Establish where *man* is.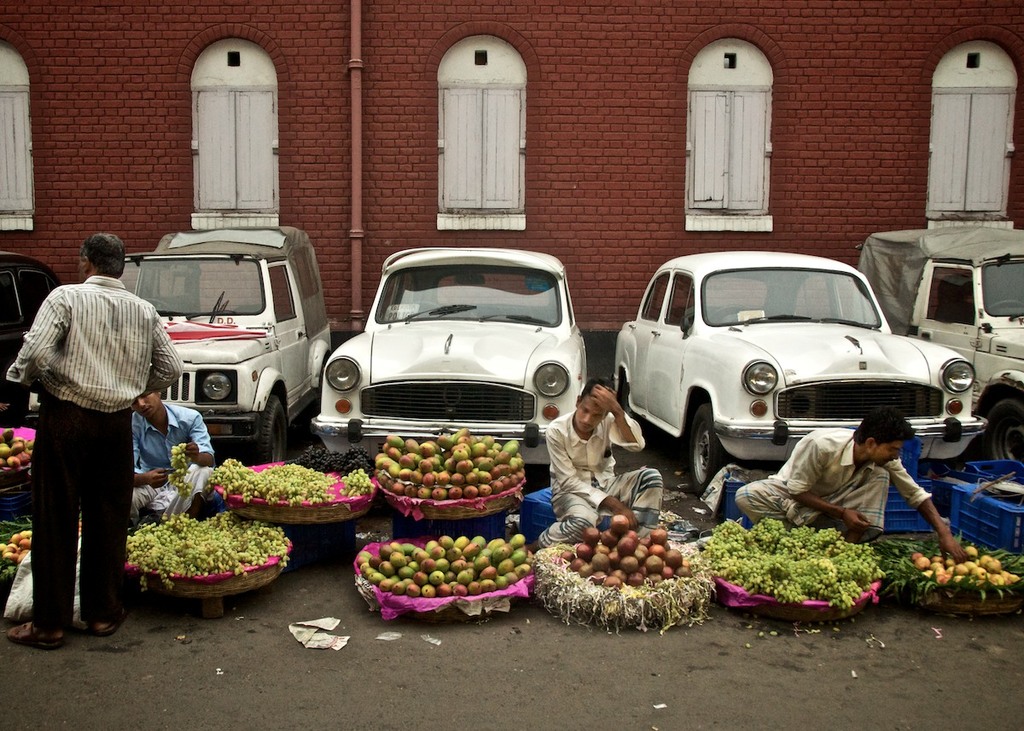
Established at crop(537, 386, 658, 546).
